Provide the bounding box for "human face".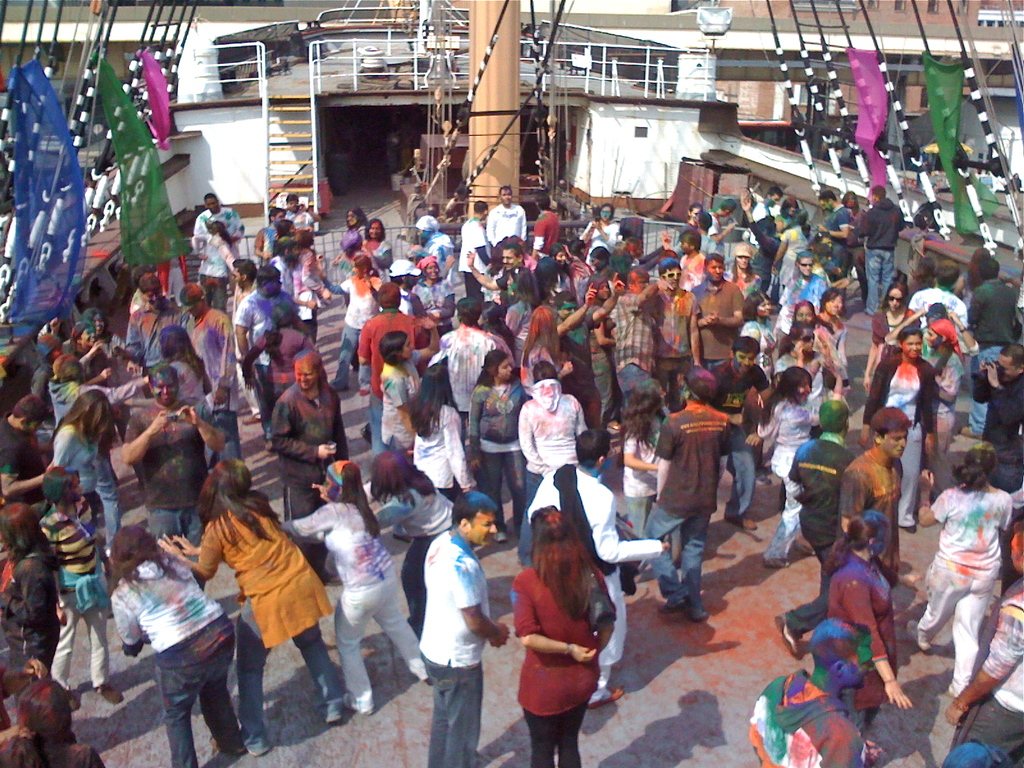
left=733, top=253, right=753, bottom=270.
